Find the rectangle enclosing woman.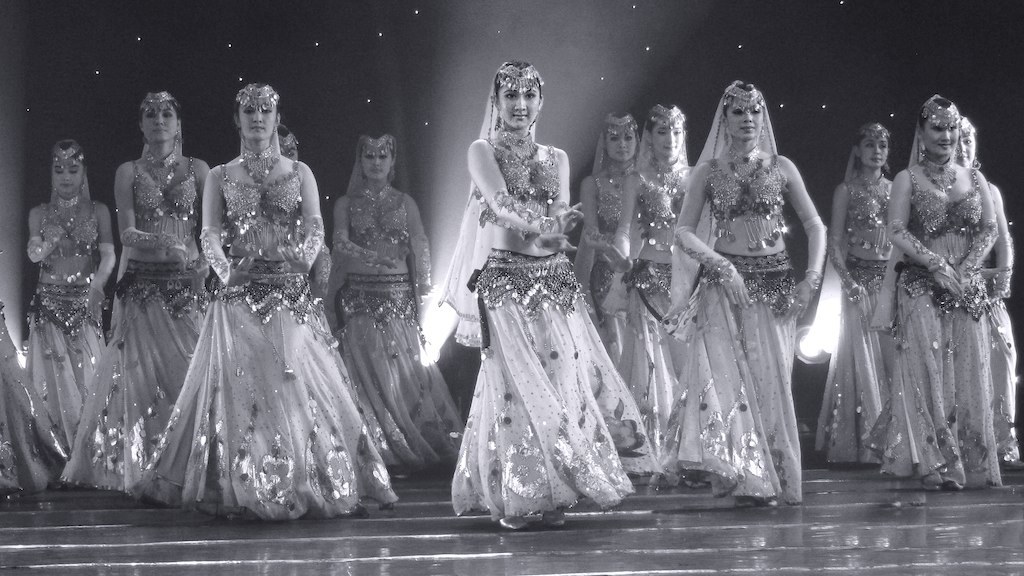
[20, 137, 113, 483].
